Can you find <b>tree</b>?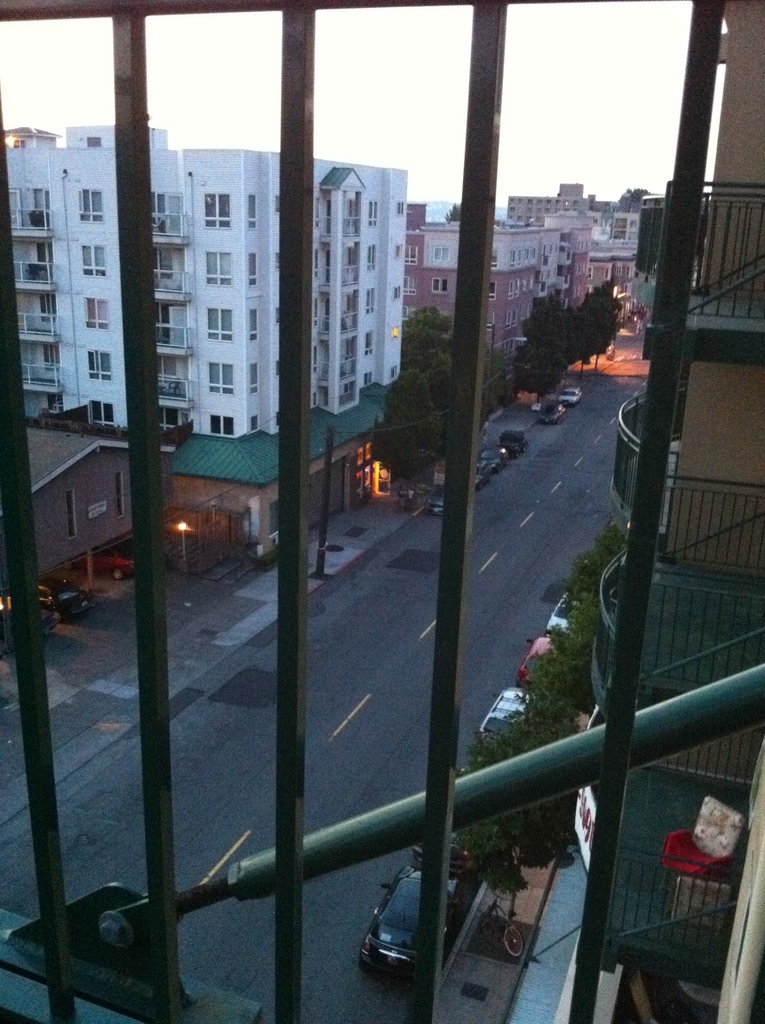
Yes, bounding box: pyautogui.locateOnScreen(513, 339, 562, 405).
